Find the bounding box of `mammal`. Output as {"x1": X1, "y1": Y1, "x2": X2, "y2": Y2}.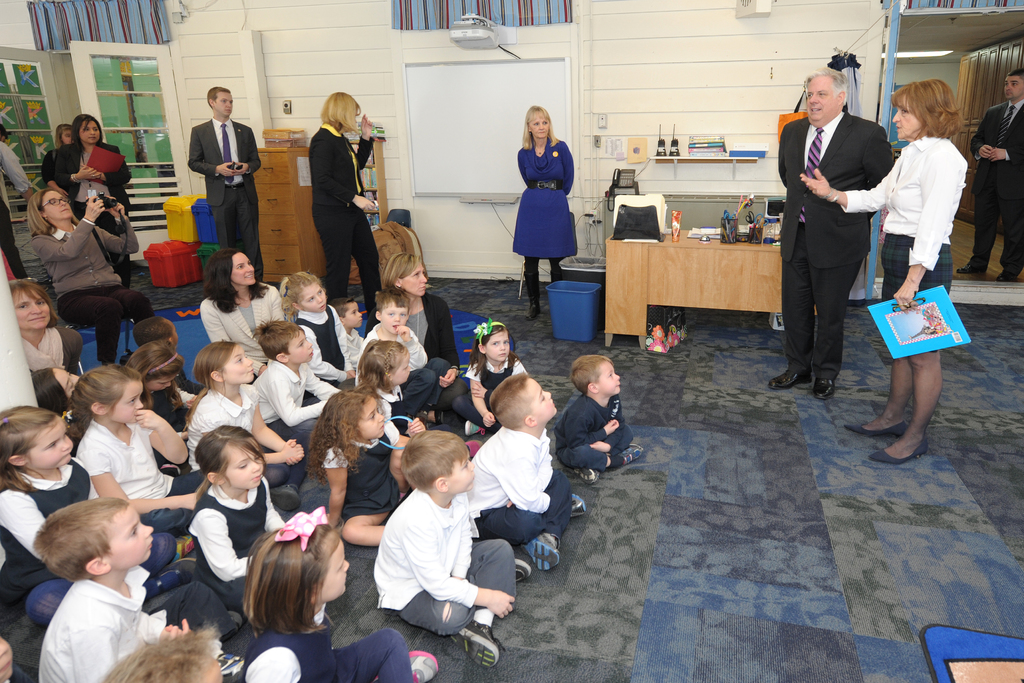
{"x1": 510, "y1": 103, "x2": 577, "y2": 311}.
